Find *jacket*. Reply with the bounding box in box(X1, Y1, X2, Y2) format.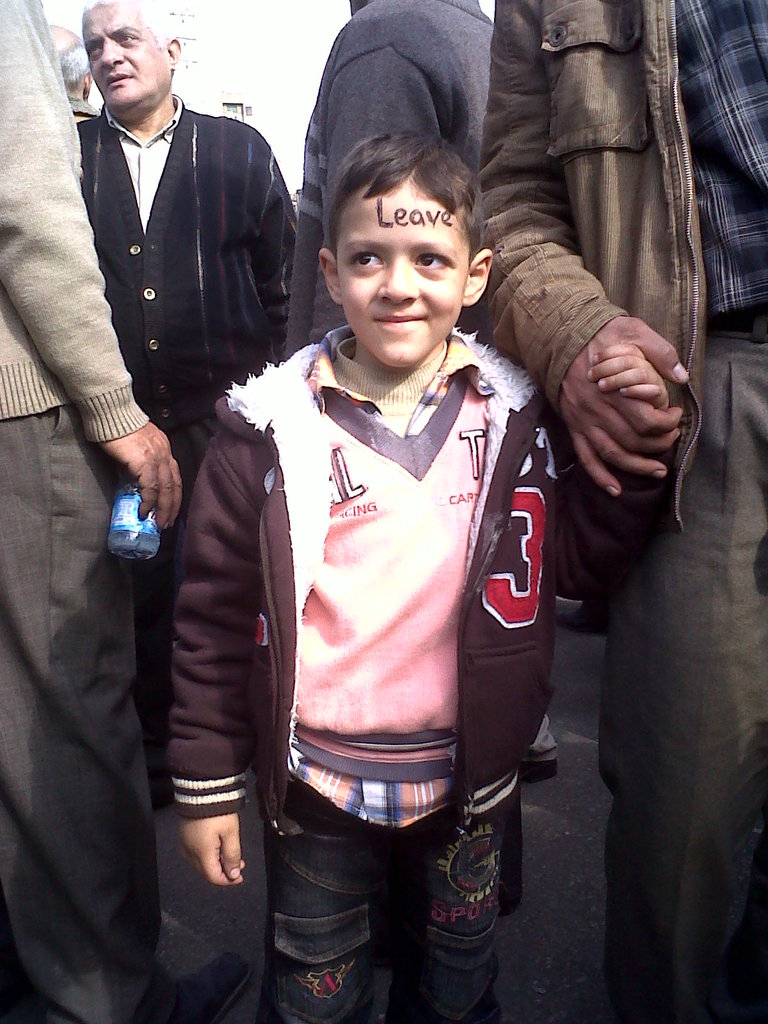
box(79, 92, 307, 461).
